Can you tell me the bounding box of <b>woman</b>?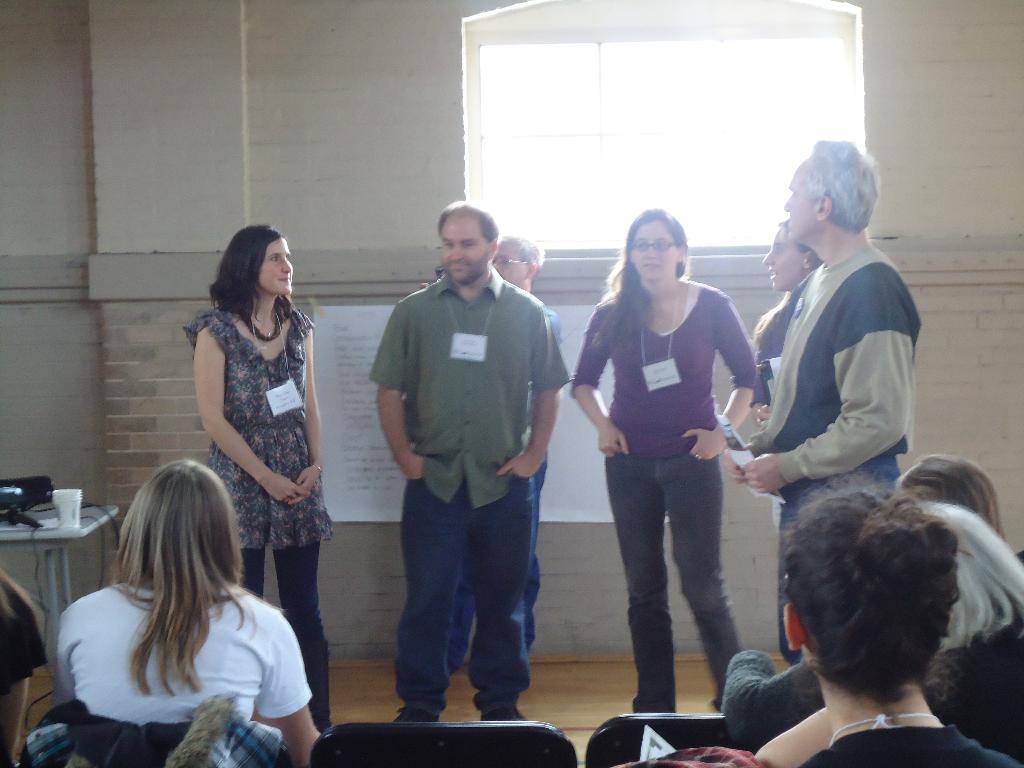
[left=568, top=204, right=757, bottom=730].
